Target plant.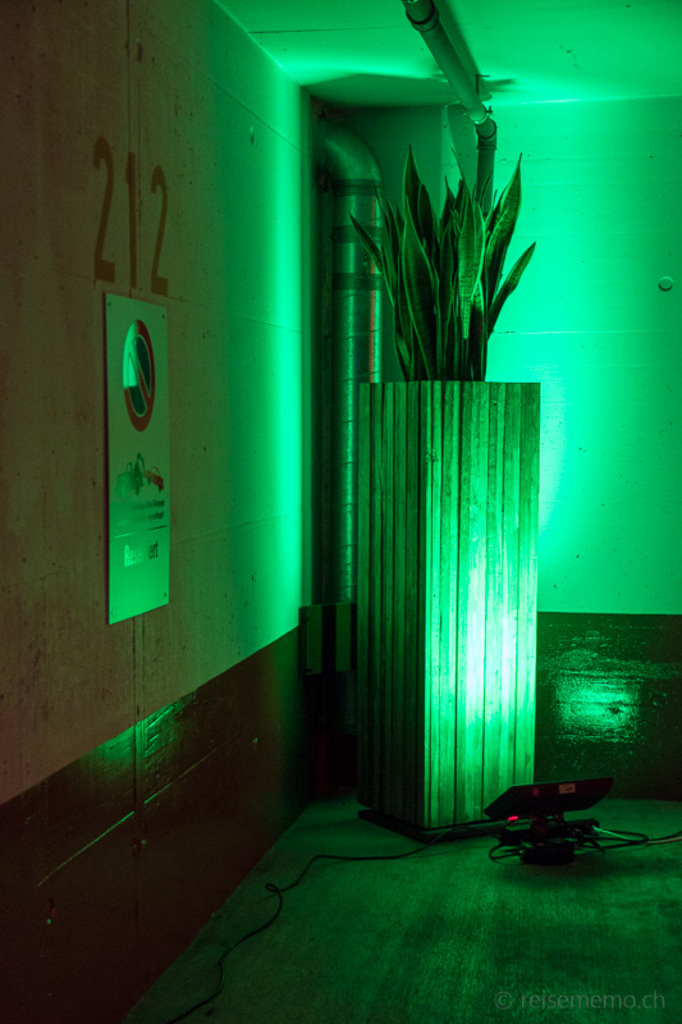
Target region: bbox=(365, 138, 536, 404).
